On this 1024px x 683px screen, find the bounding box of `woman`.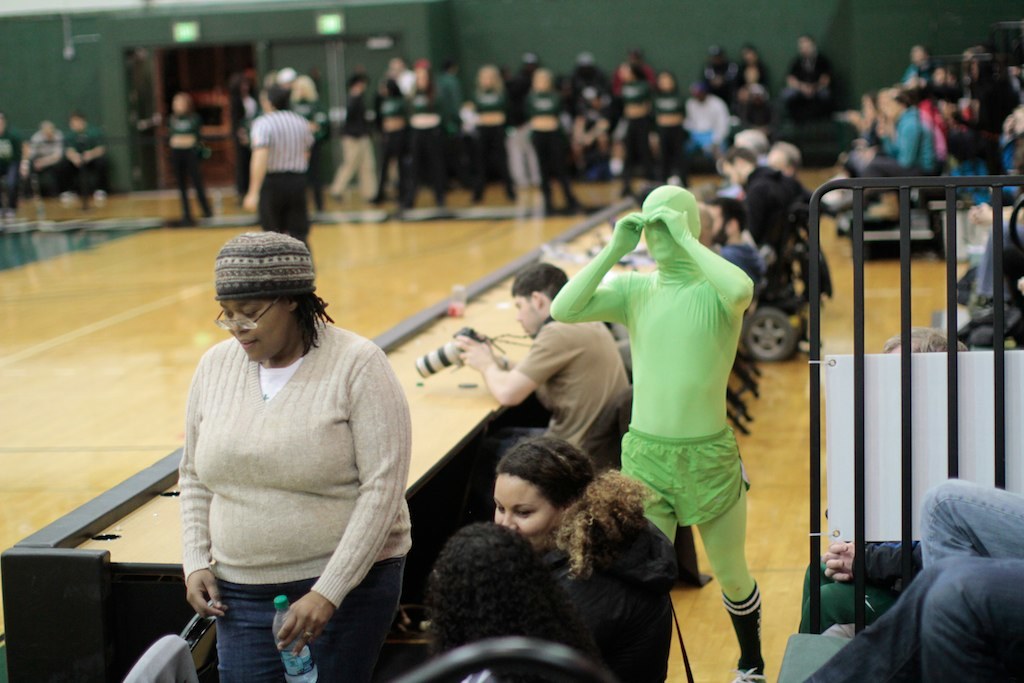
Bounding box: {"left": 622, "top": 57, "right": 655, "bottom": 198}.
